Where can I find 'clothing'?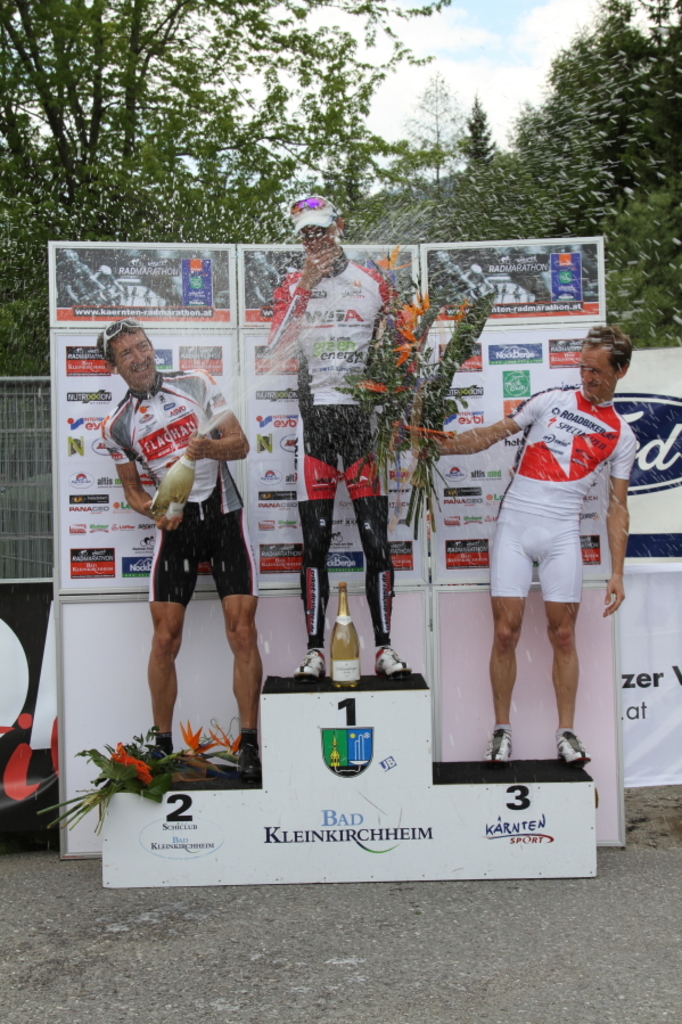
You can find it at [x1=104, y1=372, x2=264, y2=609].
